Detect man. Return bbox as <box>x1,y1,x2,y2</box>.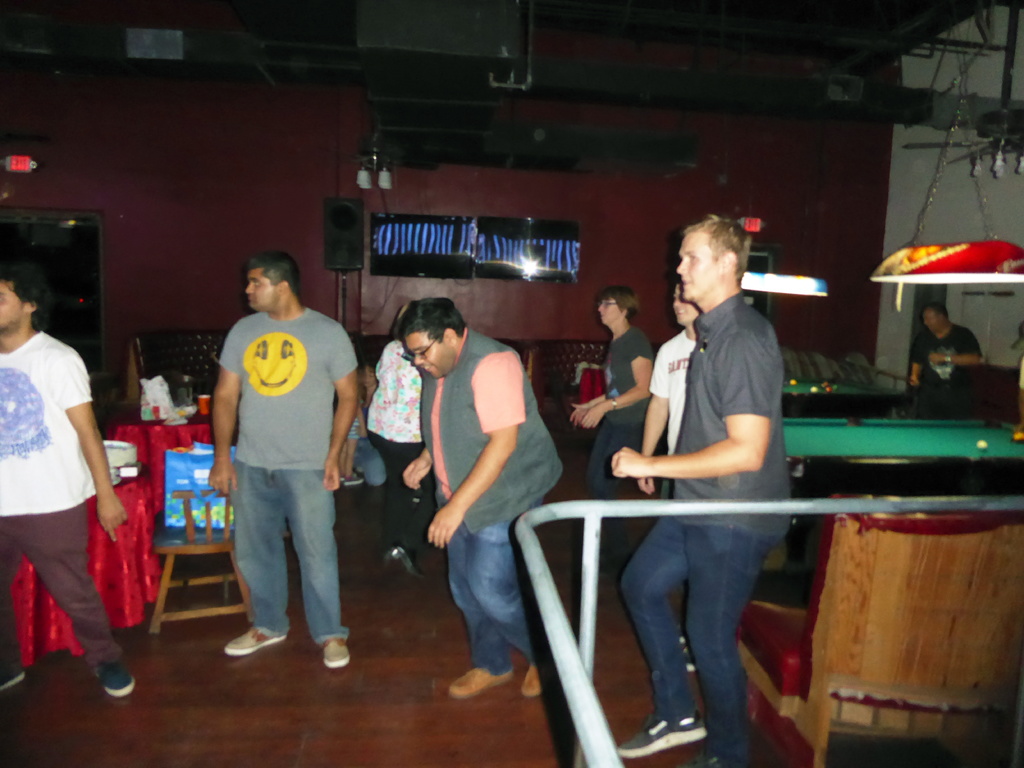
<box>640,283,701,675</box>.
